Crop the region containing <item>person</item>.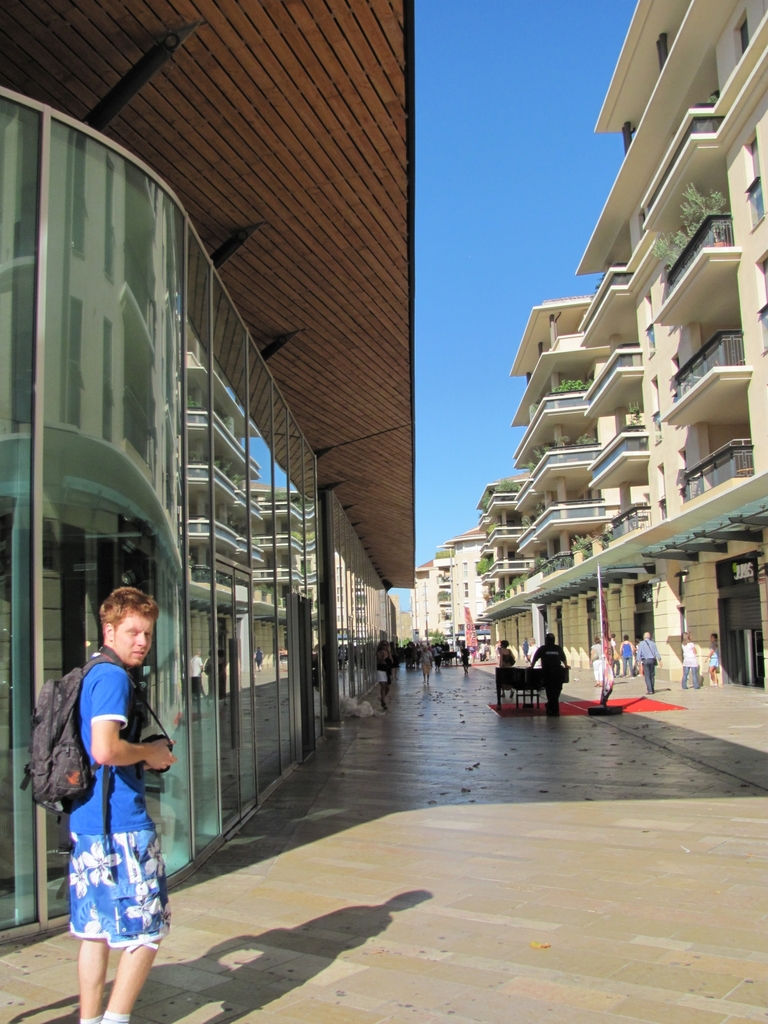
Crop region: crop(456, 643, 470, 668).
